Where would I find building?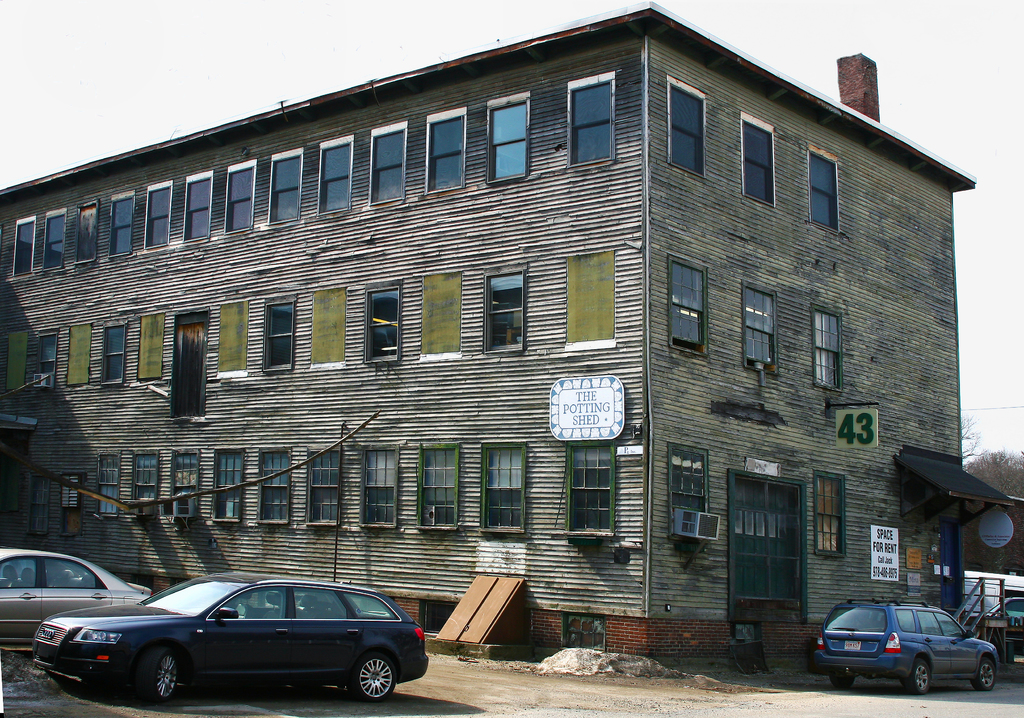
At [0, 1, 1014, 662].
